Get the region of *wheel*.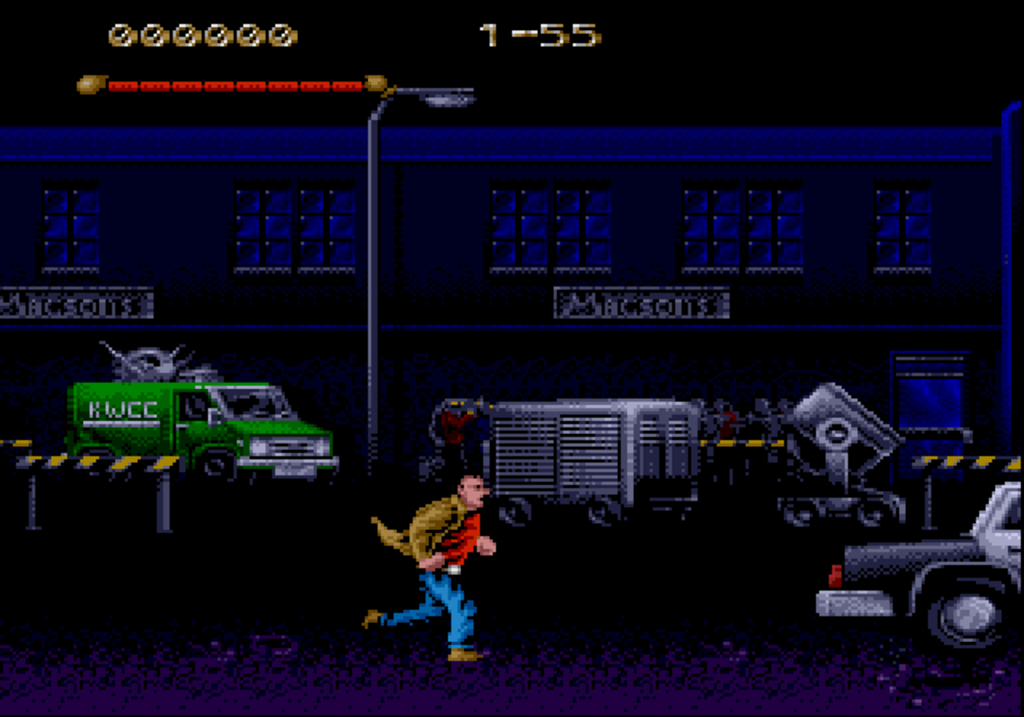
499 491 534 527.
